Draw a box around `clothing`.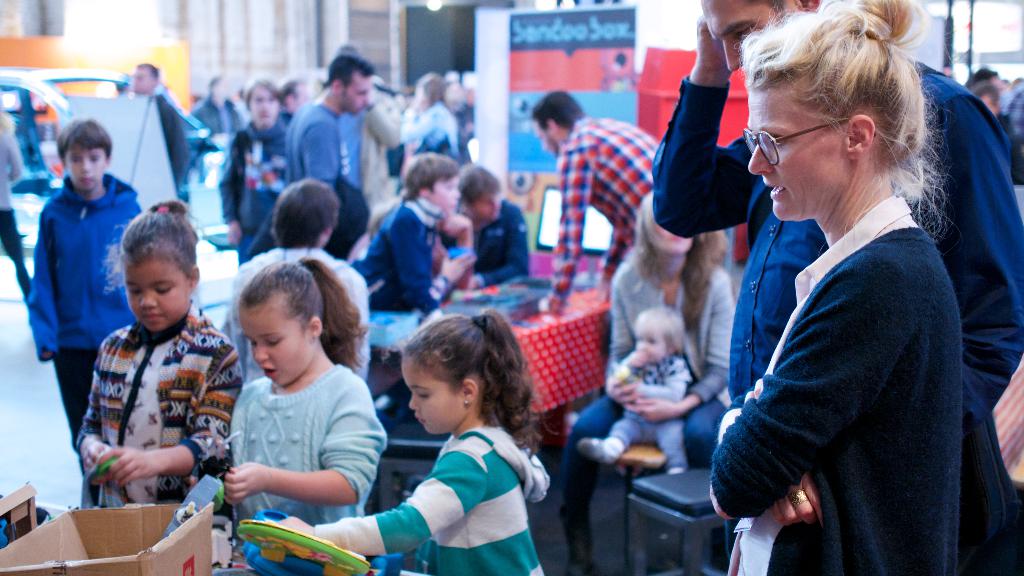
(230,125,287,252).
